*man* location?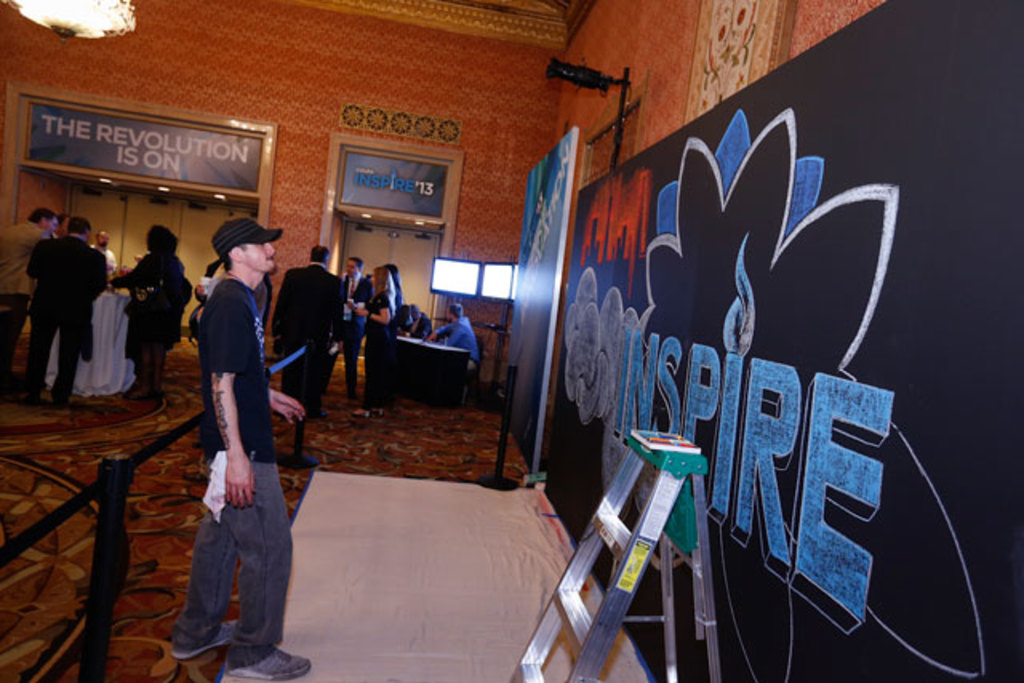
[427,304,478,374]
